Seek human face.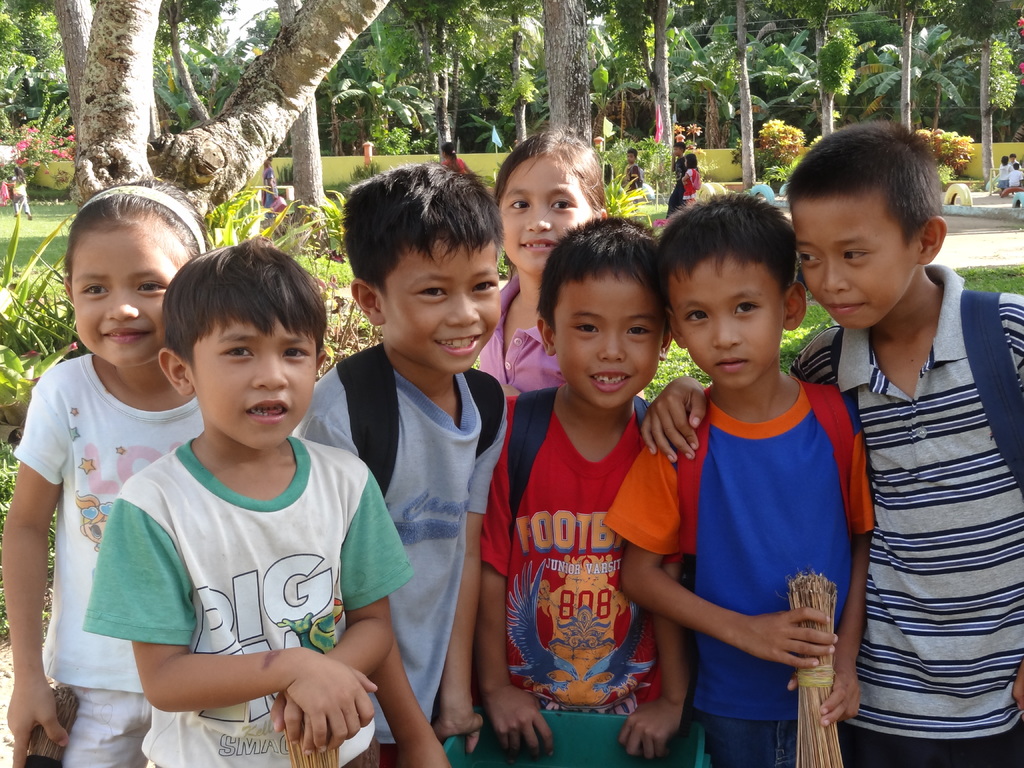
557:280:660:410.
